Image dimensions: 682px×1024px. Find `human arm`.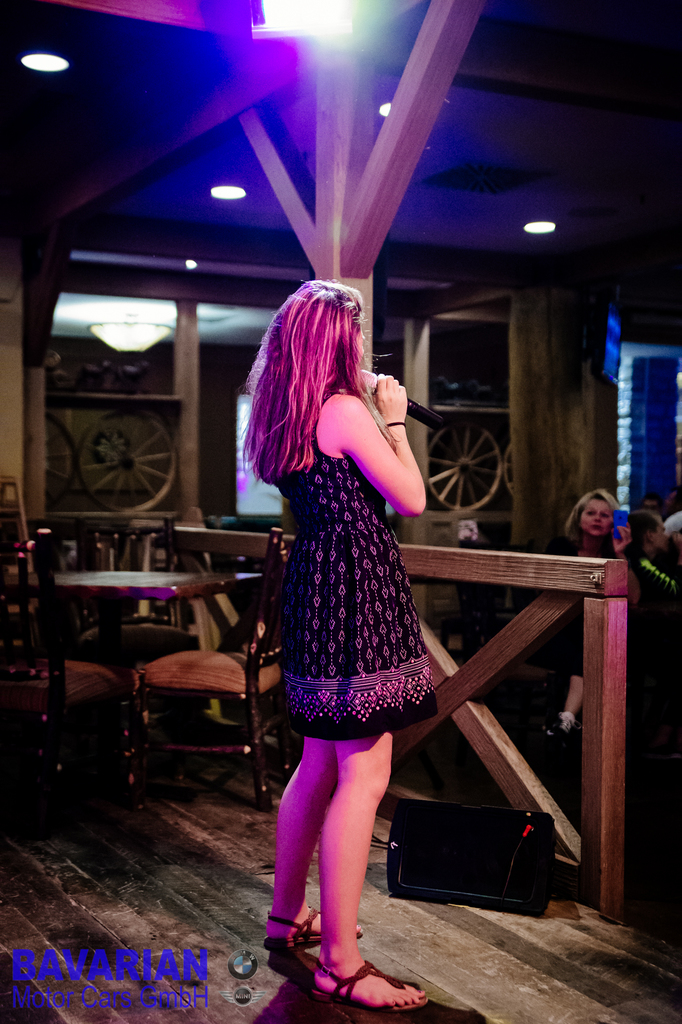
left=608, top=521, right=647, bottom=605.
